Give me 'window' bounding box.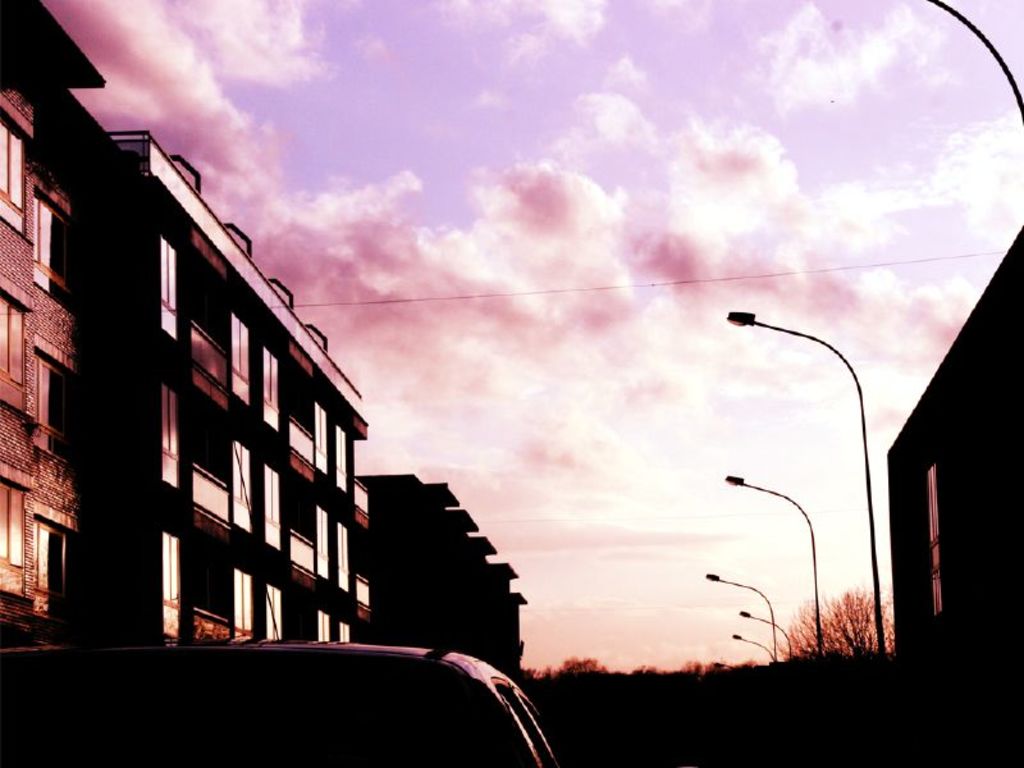
detection(236, 564, 256, 636).
